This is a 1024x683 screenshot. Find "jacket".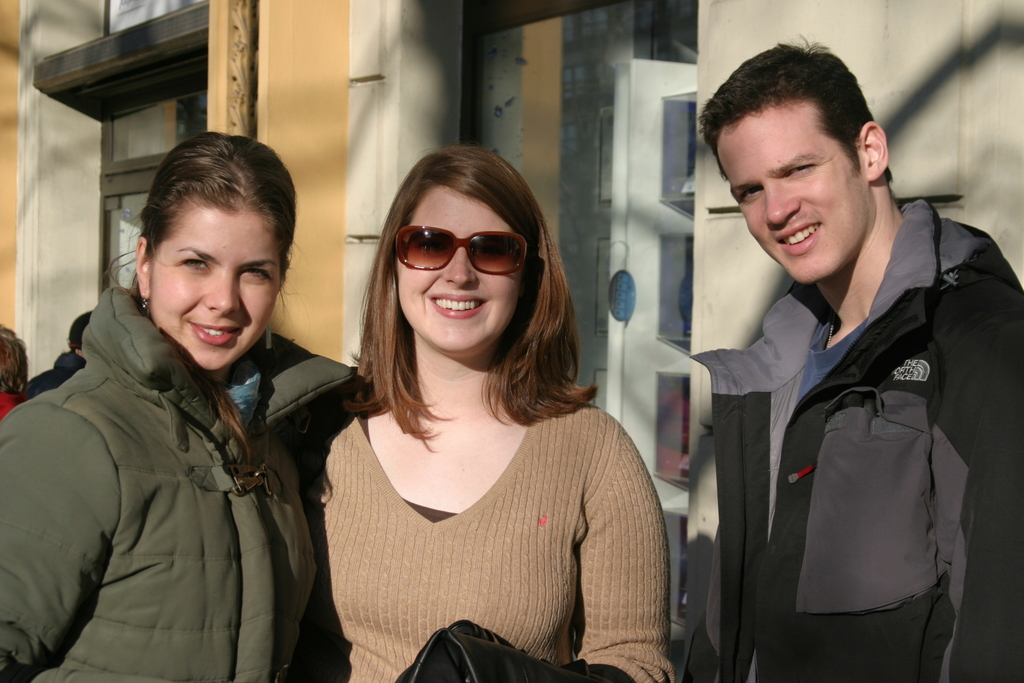
Bounding box: region(689, 199, 1023, 682).
